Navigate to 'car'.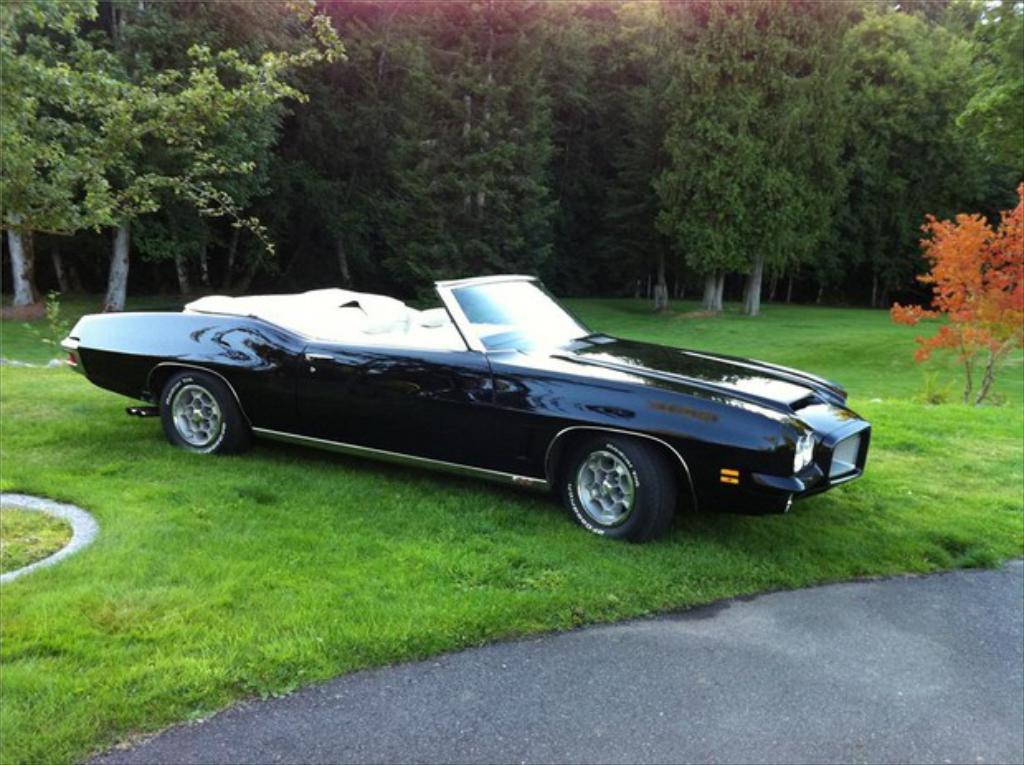
Navigation target: [left=88, top=274, right=842, bottom=537].
